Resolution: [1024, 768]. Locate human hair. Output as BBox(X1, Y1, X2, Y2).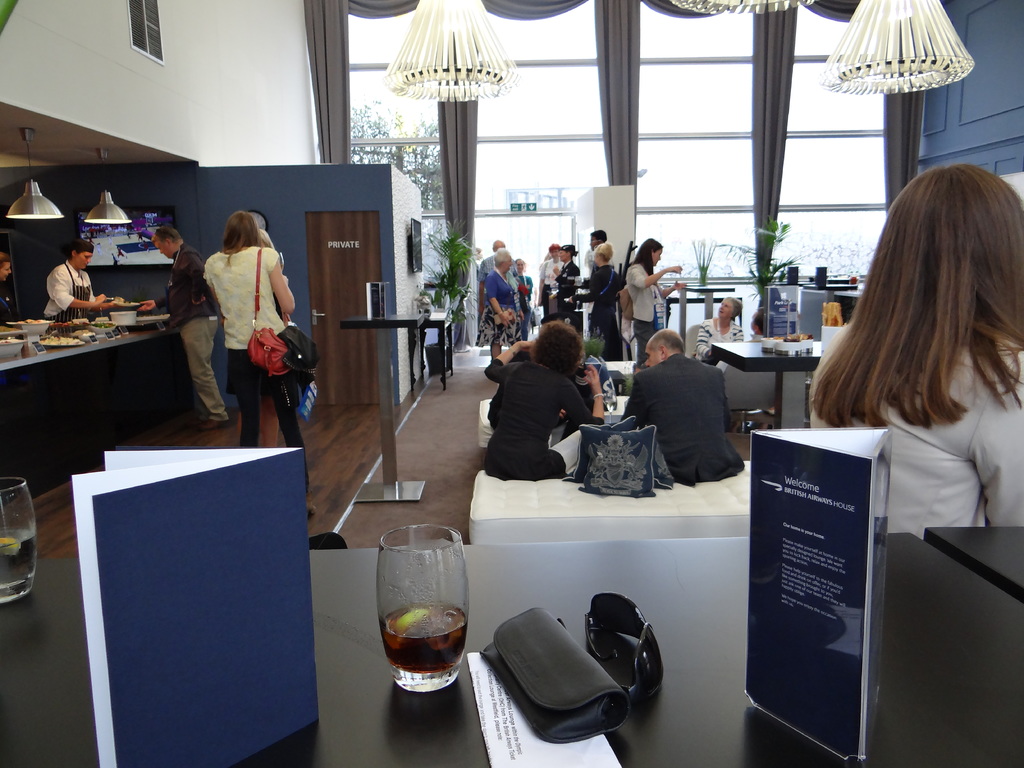
BBox(66, 243, 86, 264).
